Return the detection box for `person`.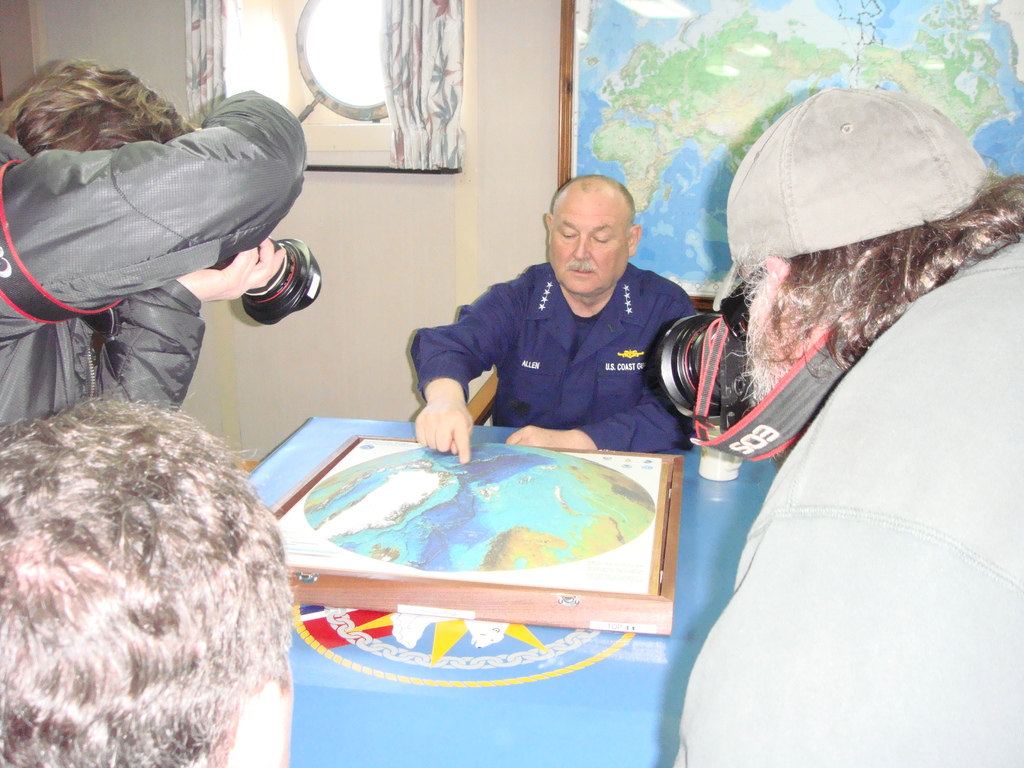
rect(0, 65, 307, 426).
